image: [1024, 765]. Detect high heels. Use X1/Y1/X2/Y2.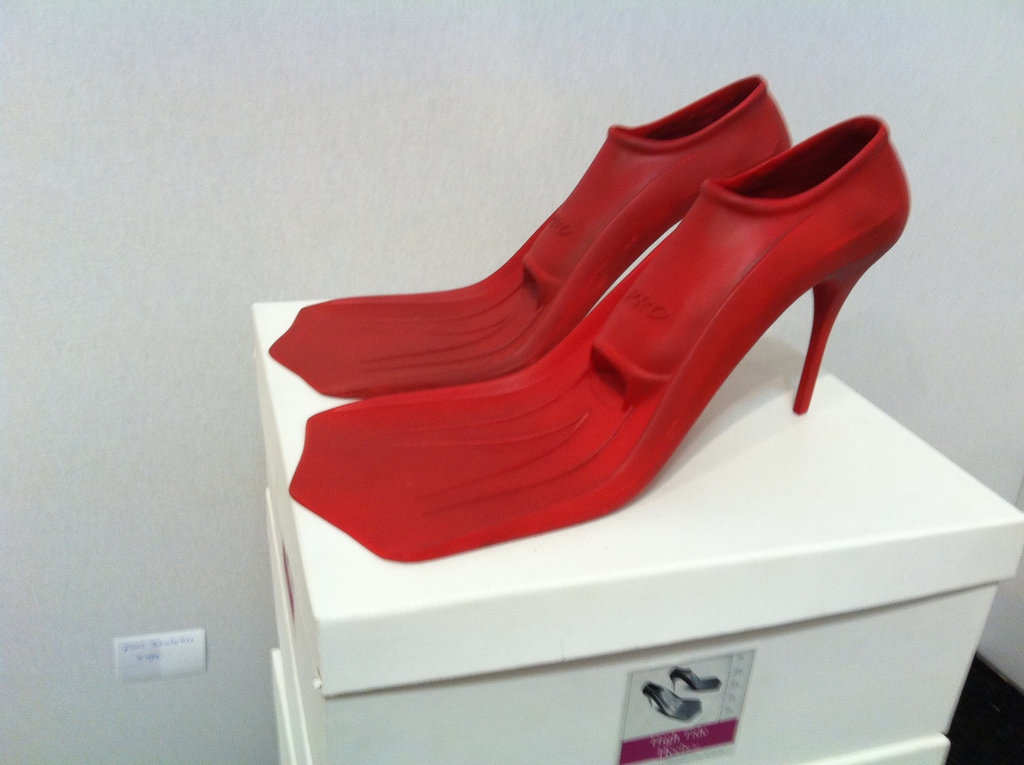
669/665/722/693.
